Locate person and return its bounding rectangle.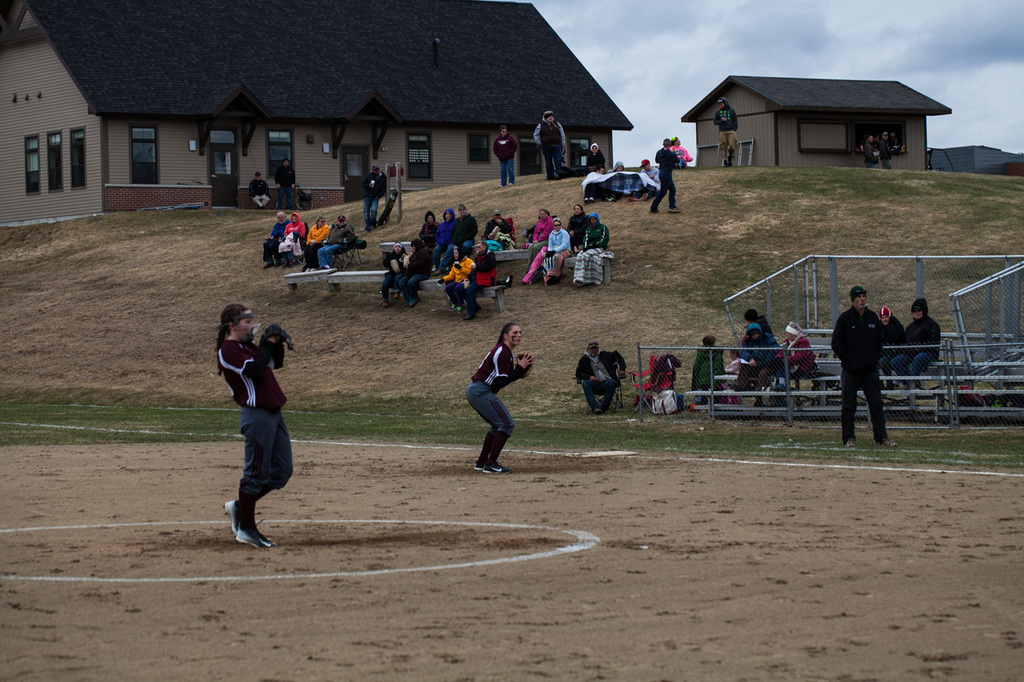
<bbox>839, 271, 907, 440</bbox>.
